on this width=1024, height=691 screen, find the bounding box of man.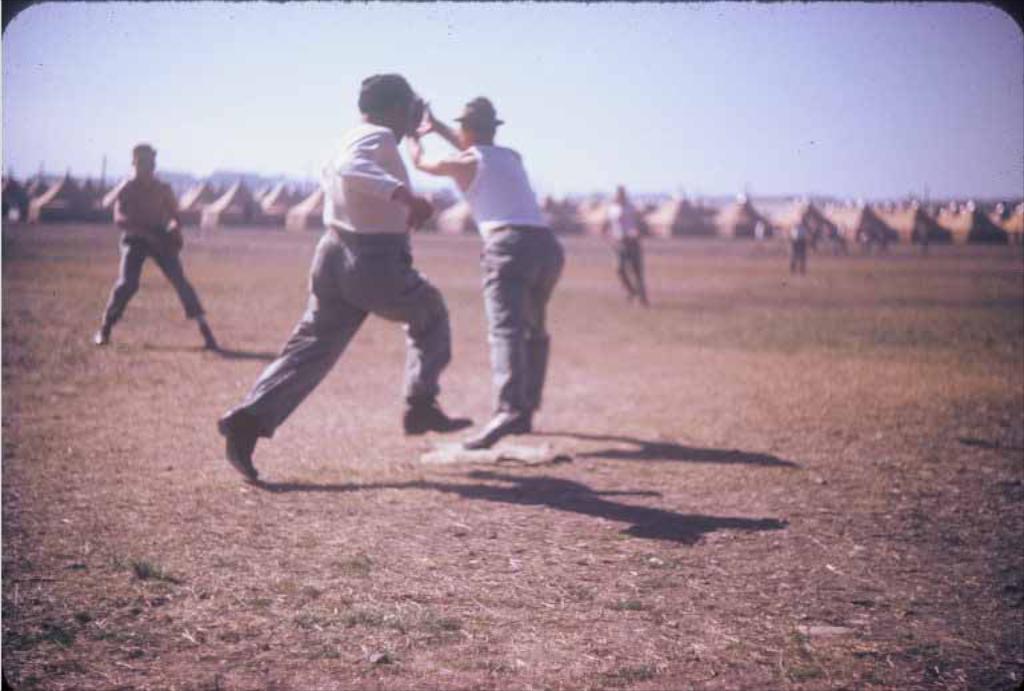
Bounding box: [x1=216, y1=69, x2=479, y2=479].
